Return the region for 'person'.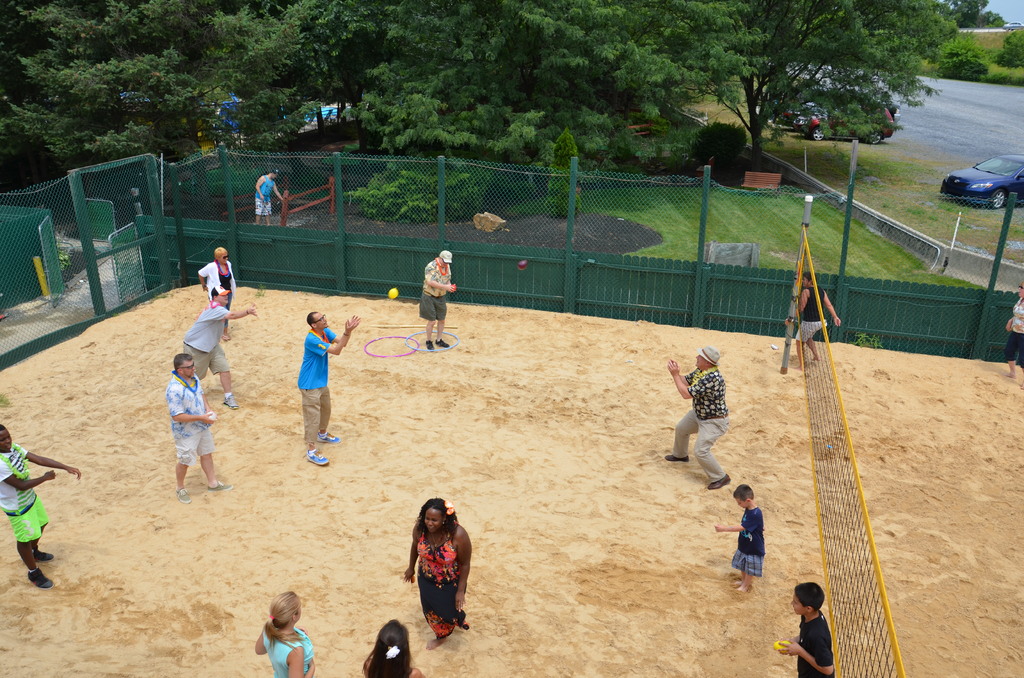
(257,171,284,223).
